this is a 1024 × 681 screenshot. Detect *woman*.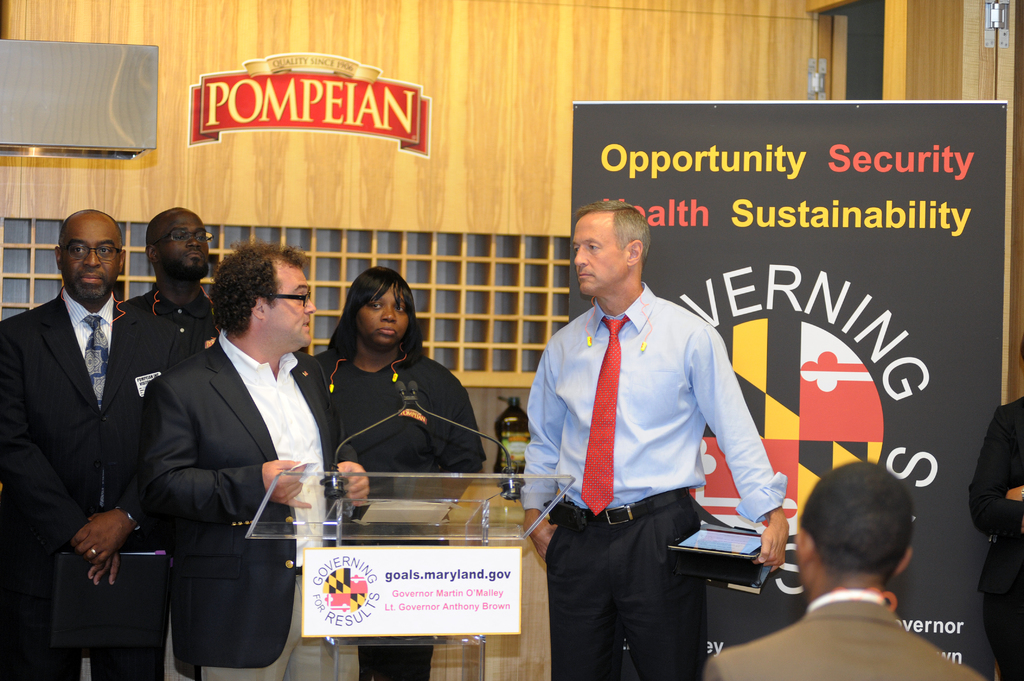
<box>312,280,443,472</box>.
